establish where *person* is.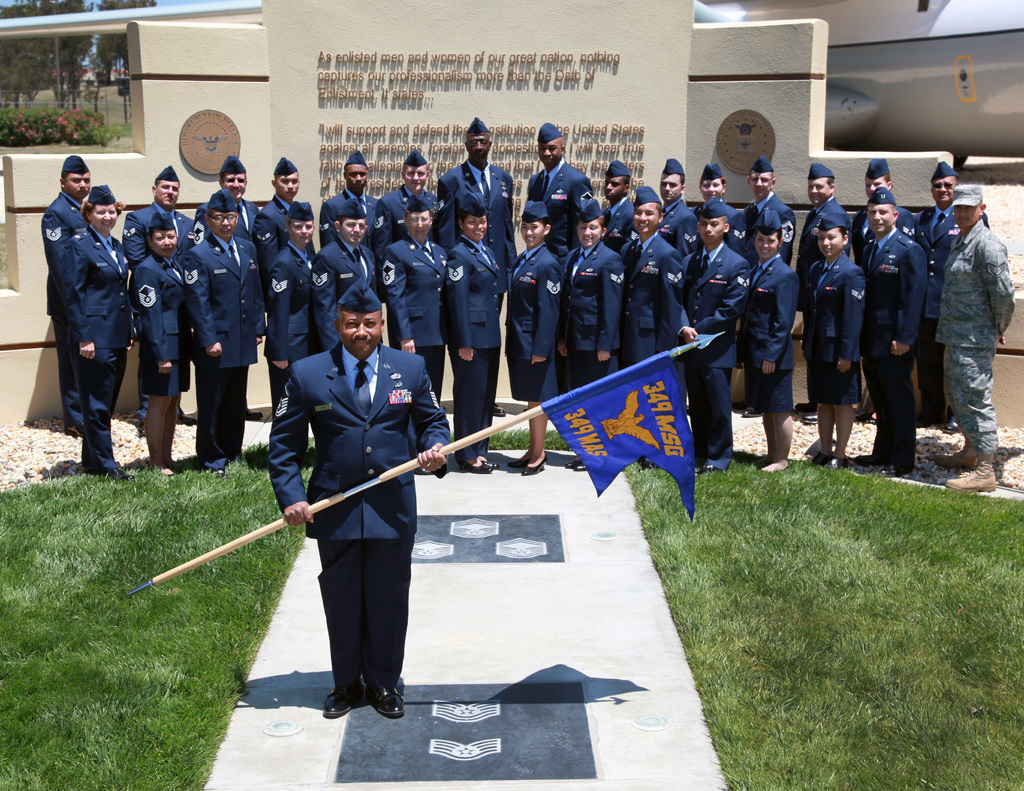
Established at select_region(384, 189, 470, 475).
